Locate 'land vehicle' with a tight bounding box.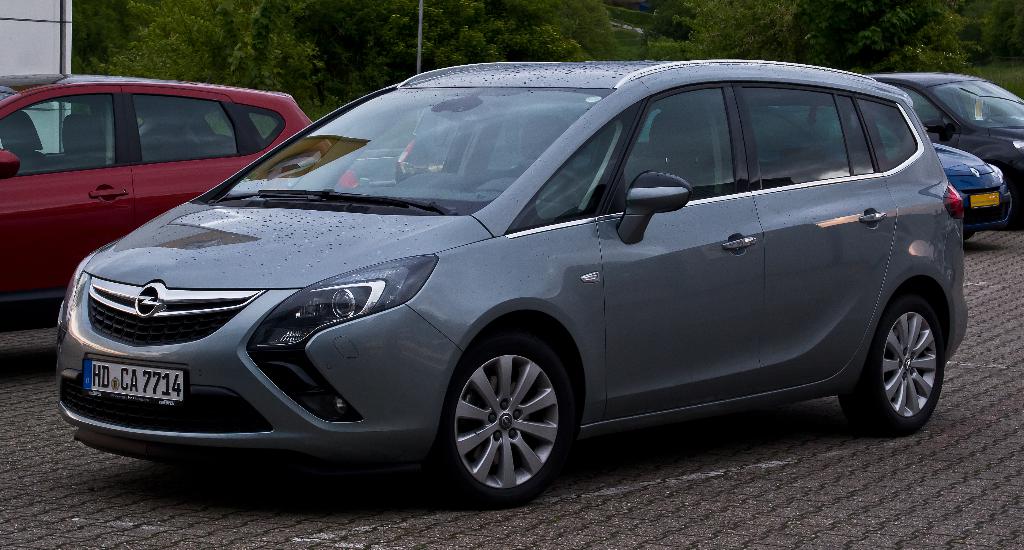
x1=751, y1=108, x2=1009, y2=238.
